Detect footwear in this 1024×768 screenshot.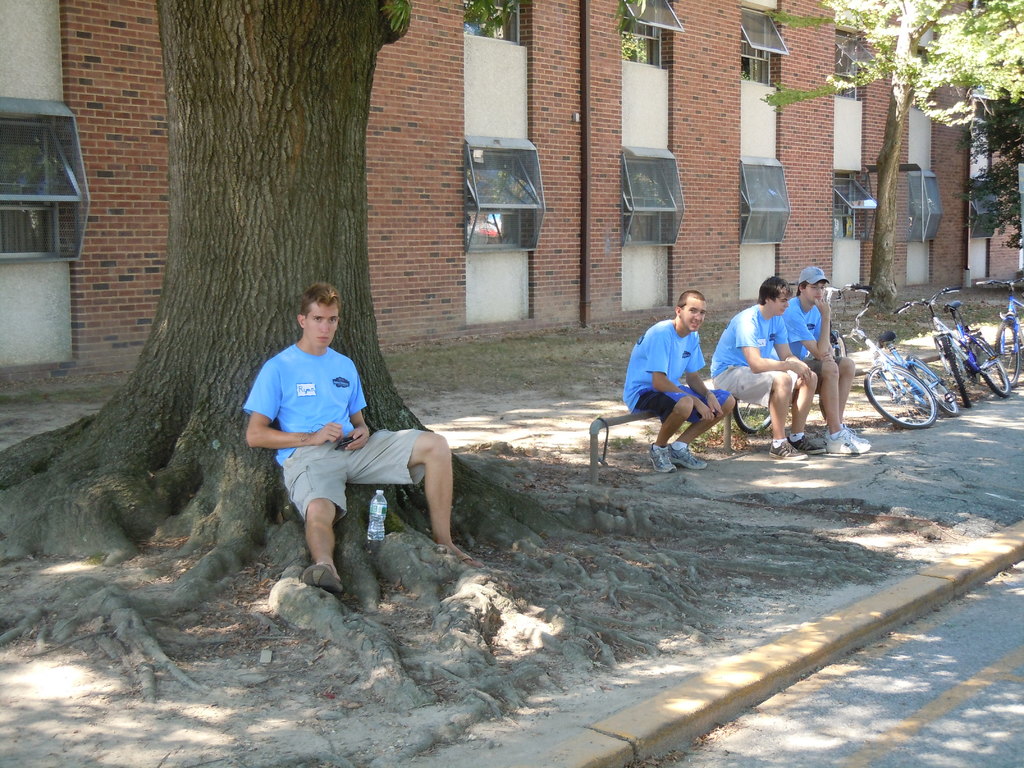
Detection: 843 420 868 444.
